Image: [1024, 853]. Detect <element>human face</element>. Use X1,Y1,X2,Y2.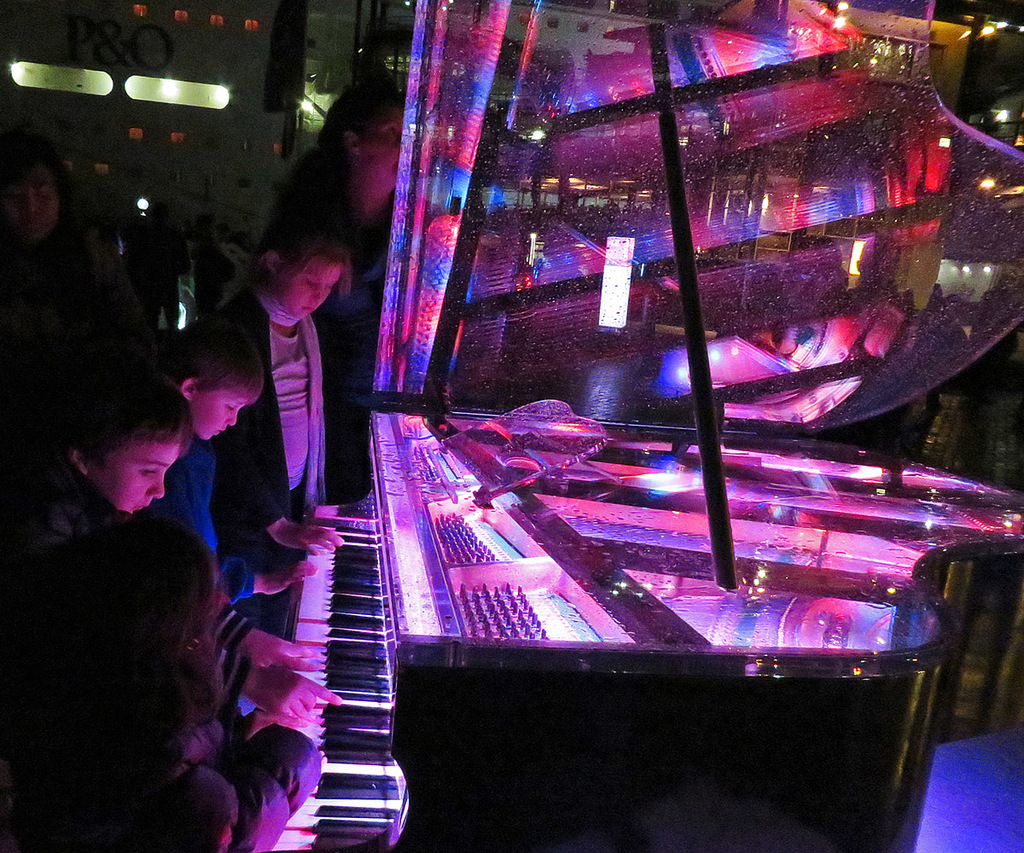
288,256,339,322.
